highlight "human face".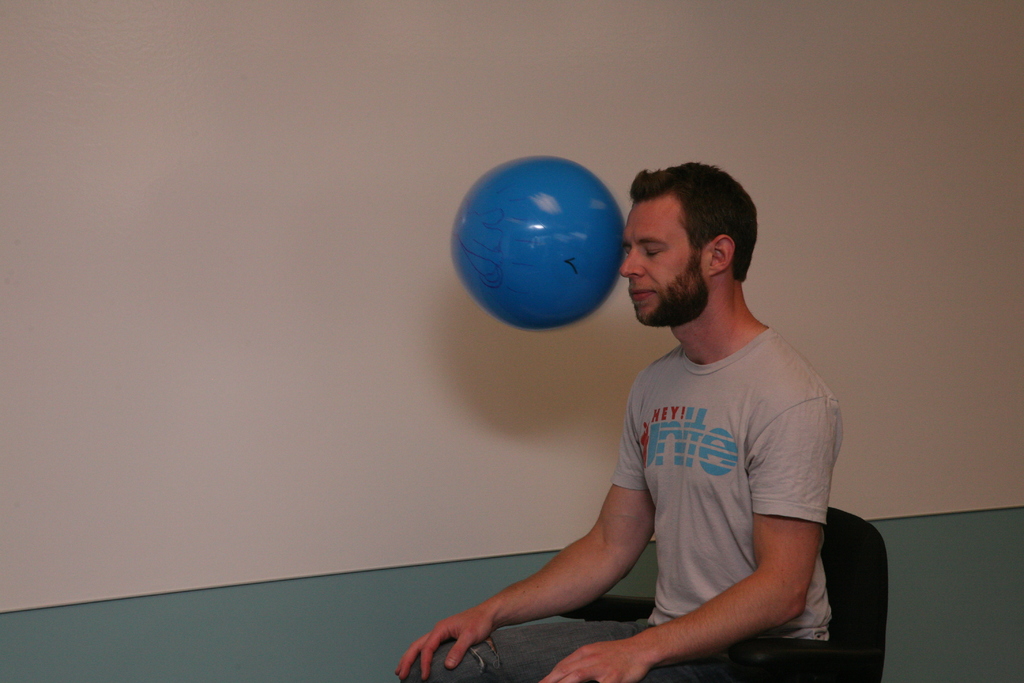
Highlighted region: (627,177,716,327).
